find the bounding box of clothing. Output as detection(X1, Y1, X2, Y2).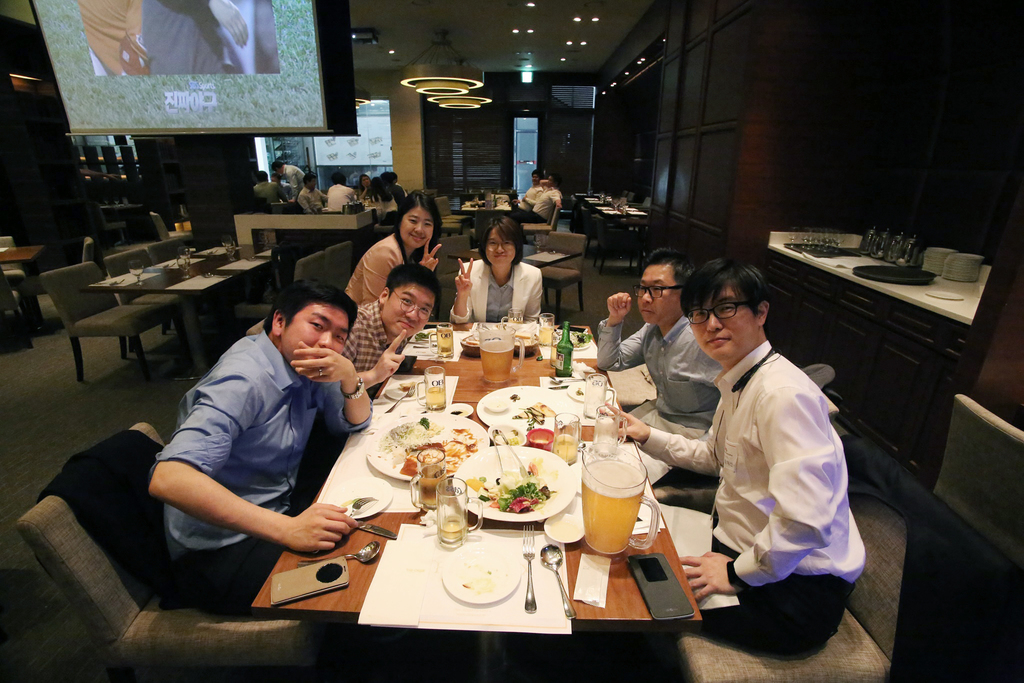
detection(367, 193, 395, 226).
